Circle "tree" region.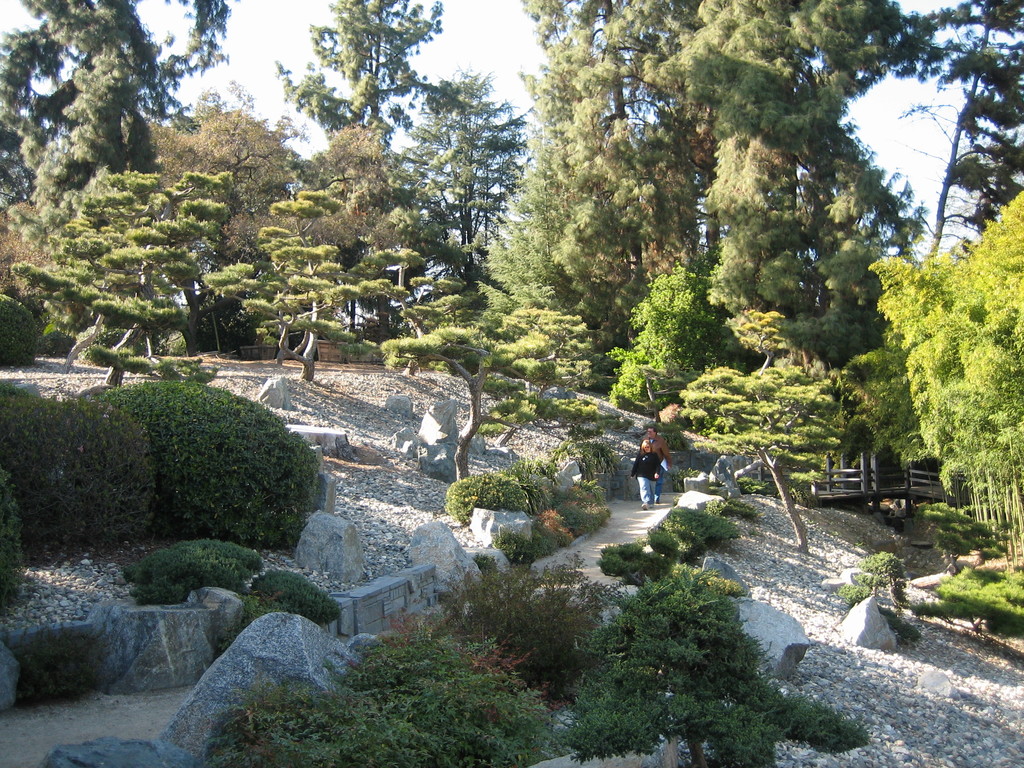
Region: region(118, 94, 362, 349).
